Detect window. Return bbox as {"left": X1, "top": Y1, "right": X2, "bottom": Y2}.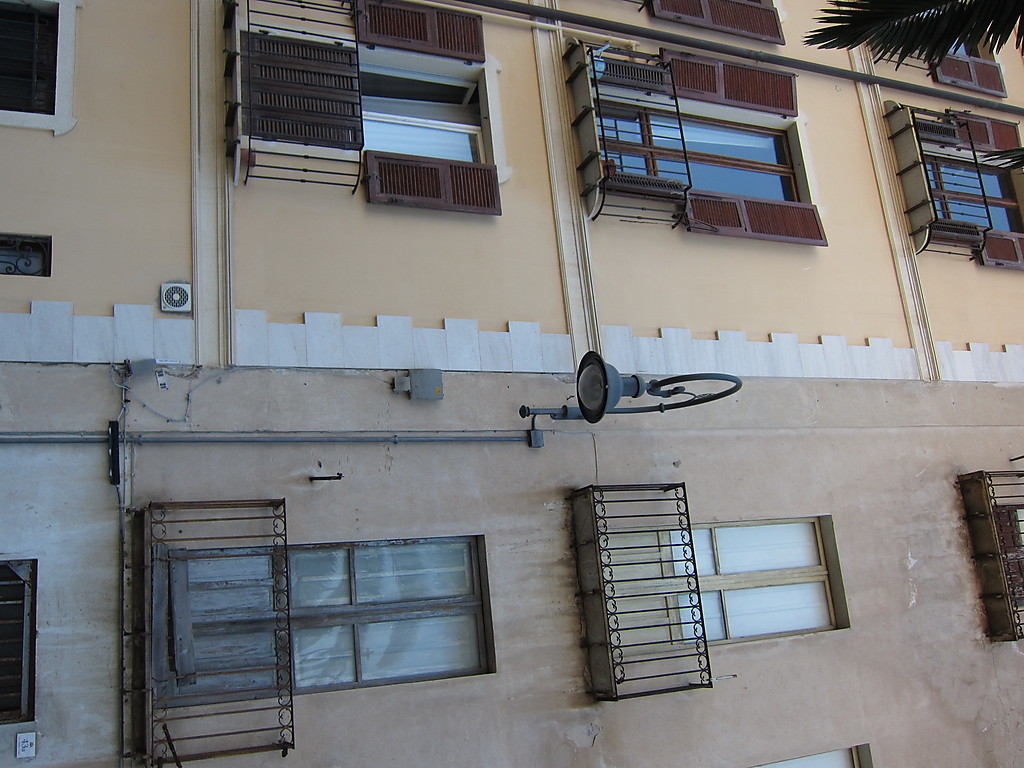
{"left": 910, "top": 1, "right": 1010, "bottom": 94}.
